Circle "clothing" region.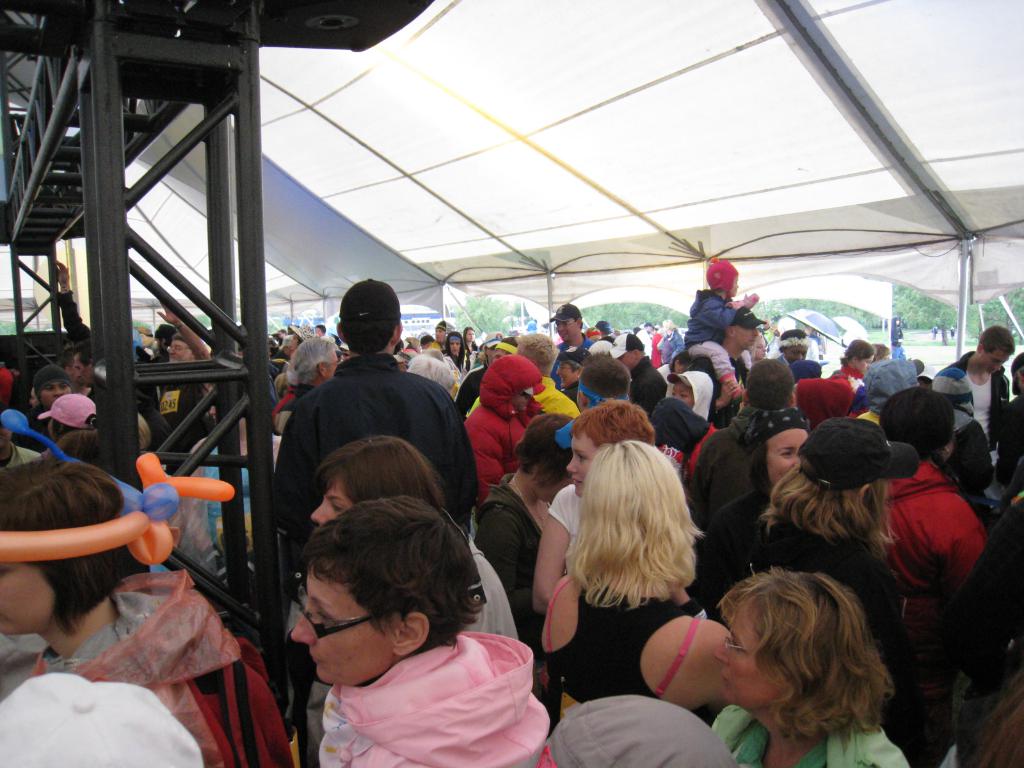
Region: pyautogui.locateOnScreen(266, 351, 483, 548).
